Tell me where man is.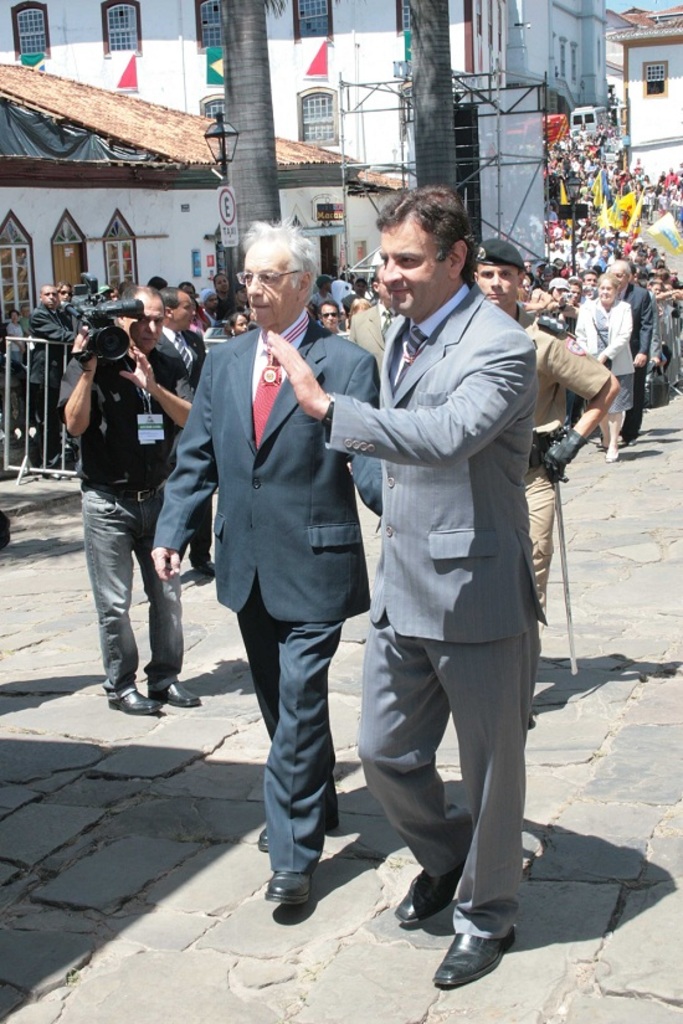
man is at rect(350, 259, 404, 515).
